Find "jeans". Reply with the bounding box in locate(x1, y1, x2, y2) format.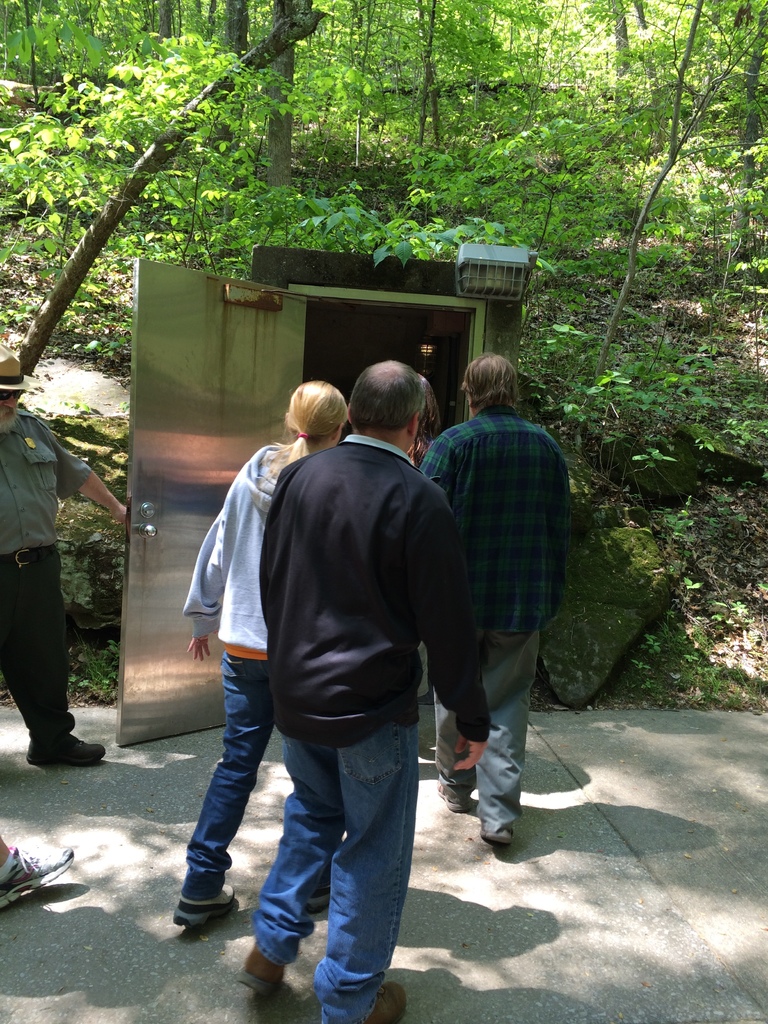
locate(180, 655, 275, 893).
